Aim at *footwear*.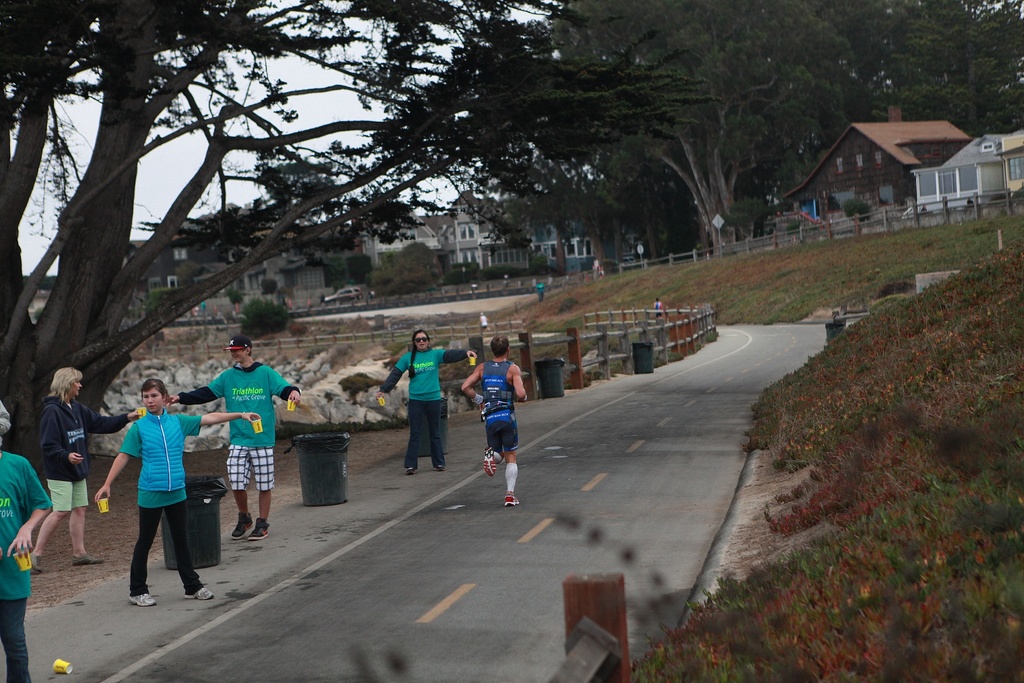
Aimed at detection(481, 446, 497, 477).
